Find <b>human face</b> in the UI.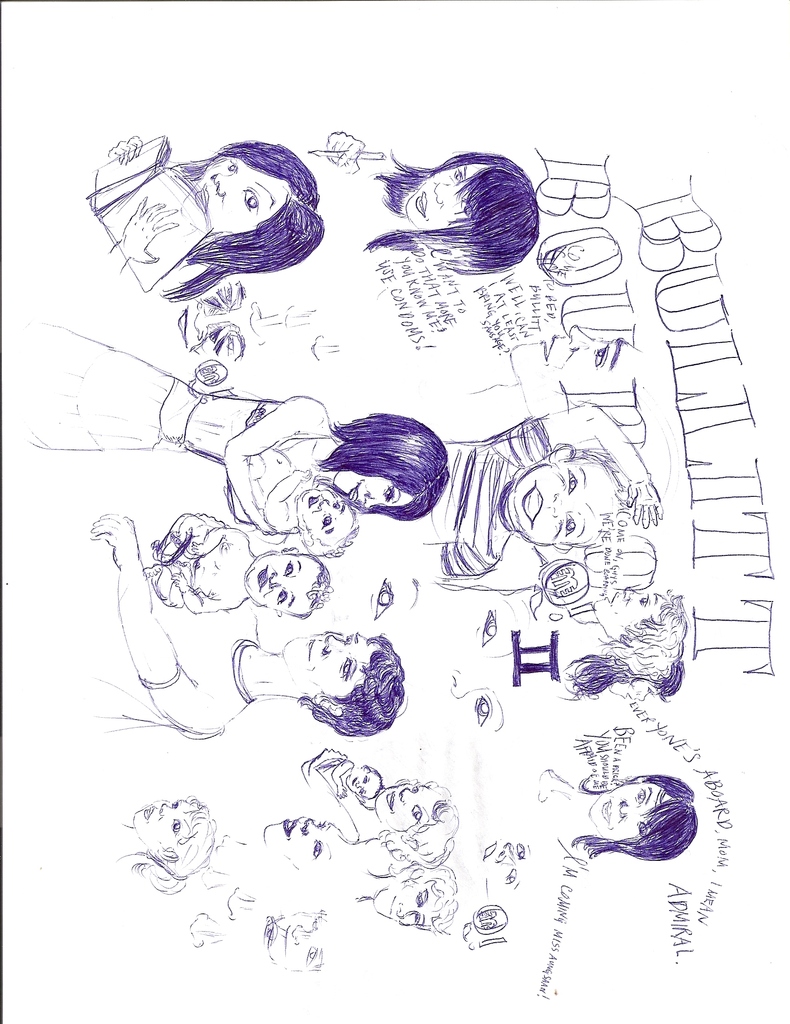
UI element at select_region(185, 139, 290, 235).
